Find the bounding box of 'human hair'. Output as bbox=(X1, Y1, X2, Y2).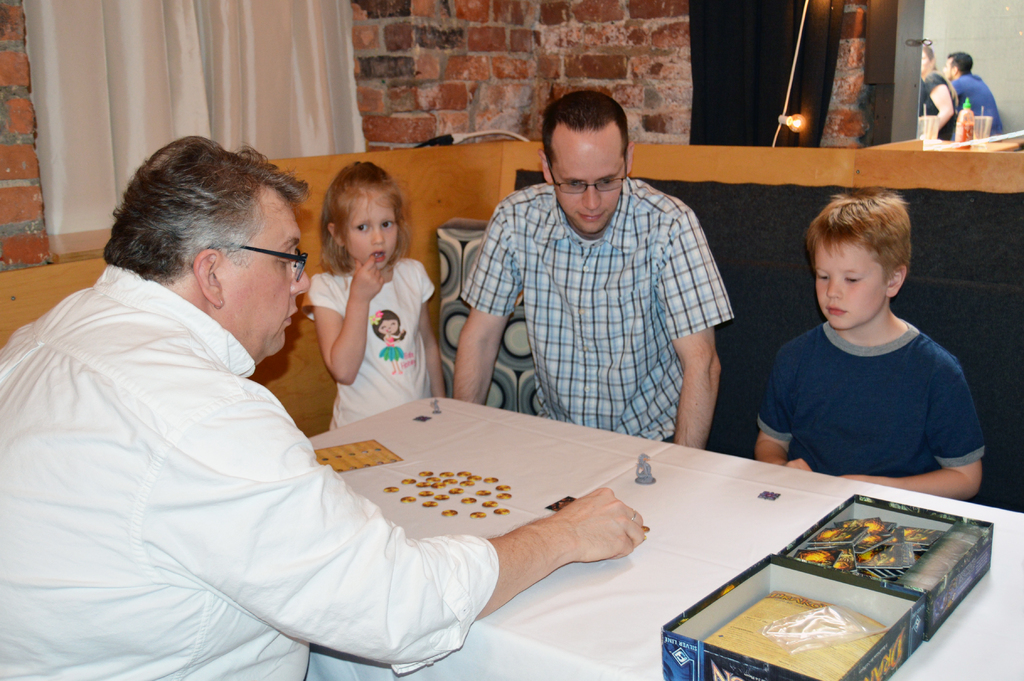
bbox=(93, 138, 287, 308).
